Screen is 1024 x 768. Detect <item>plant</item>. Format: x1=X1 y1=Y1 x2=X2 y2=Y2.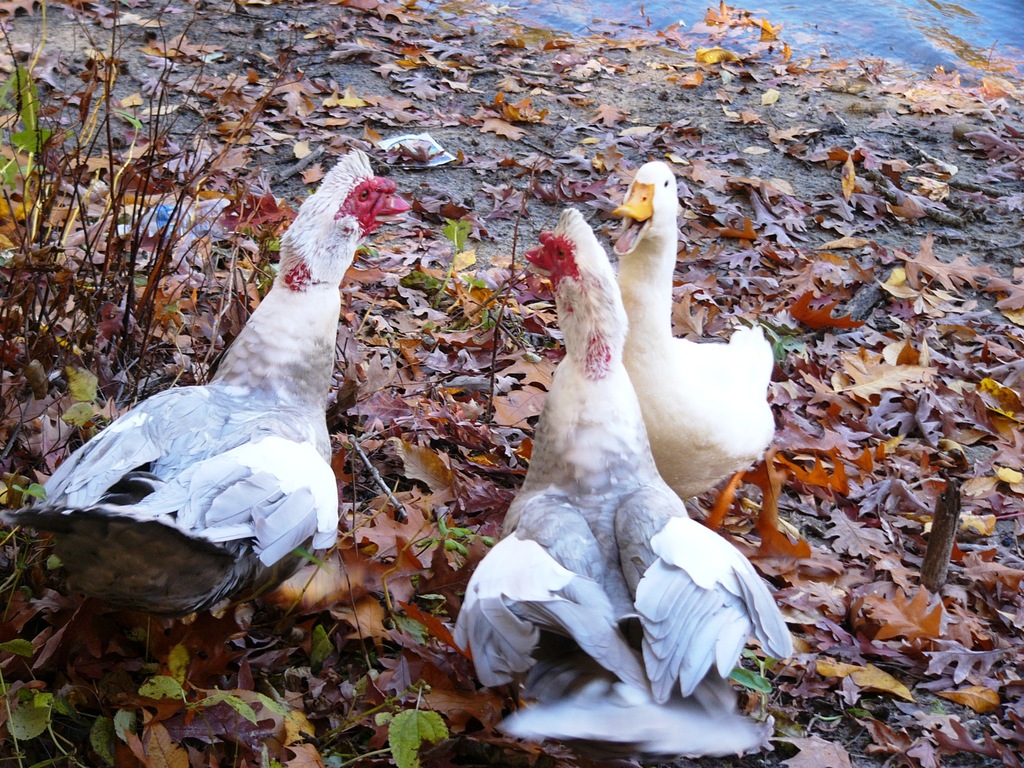
x1=412 y1=214 x2=489 y2=296.
